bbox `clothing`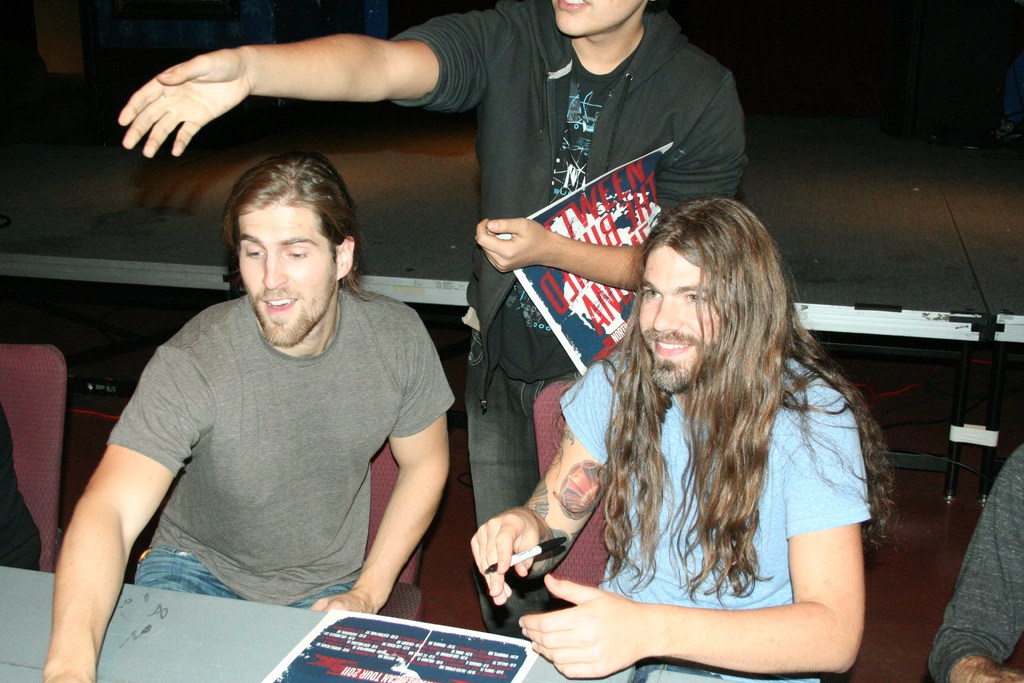
[left=109, top=299, right=454, bottom=620]
